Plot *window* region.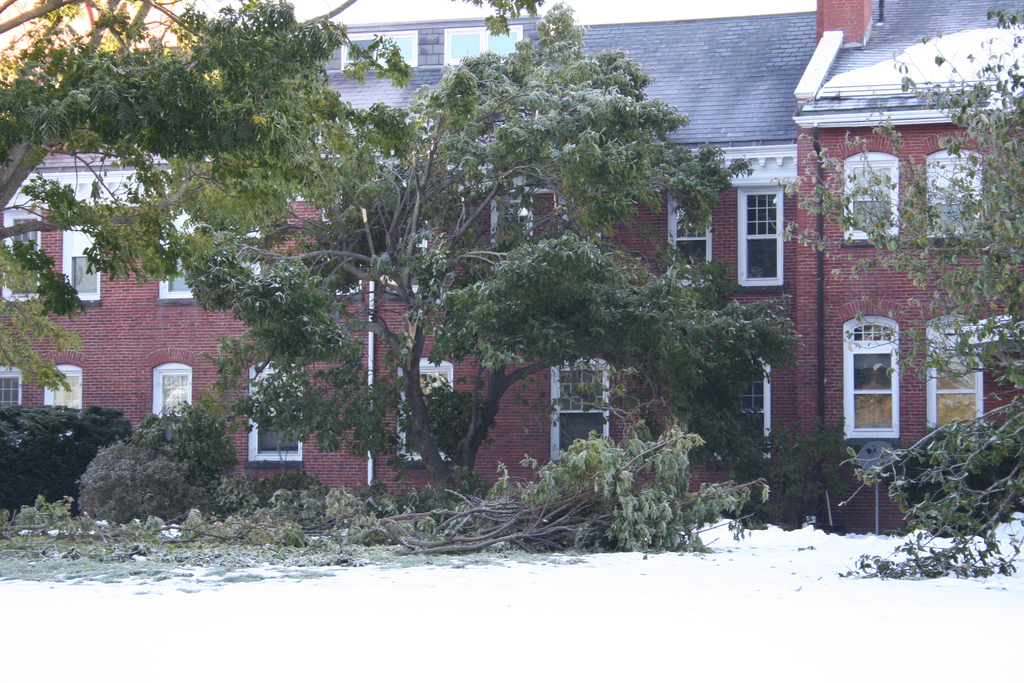
Plotted at 547, 354, 610, 465.
